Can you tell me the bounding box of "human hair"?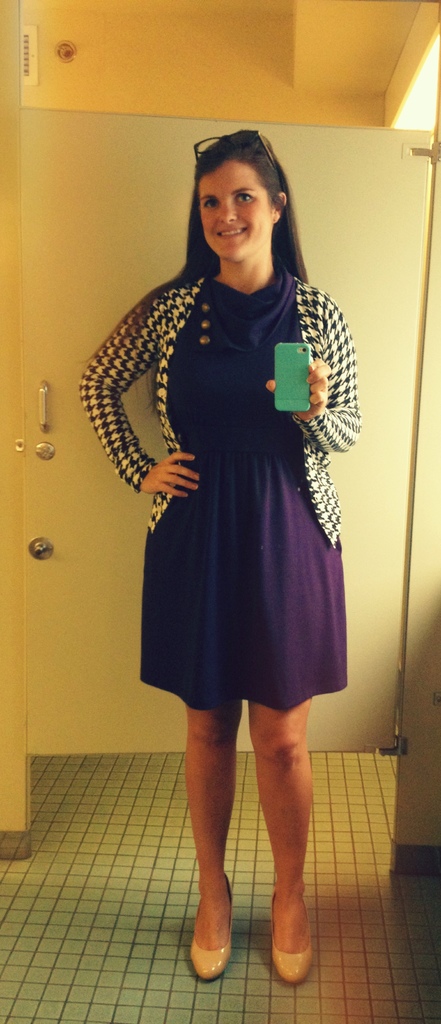
<box>184,126,303,280</box>.
